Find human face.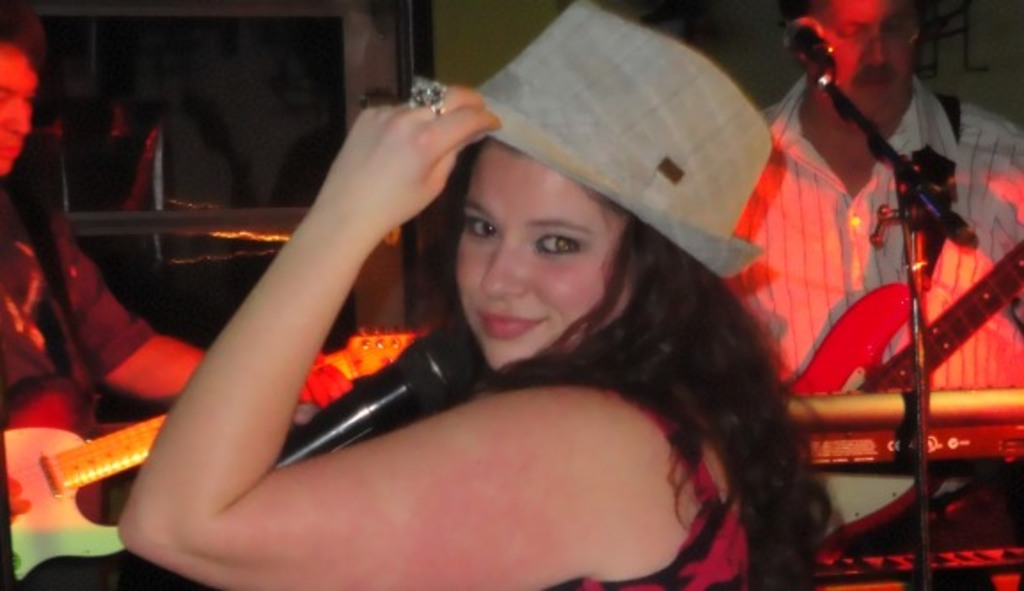
bbox=(815, 0, 916, 122).
